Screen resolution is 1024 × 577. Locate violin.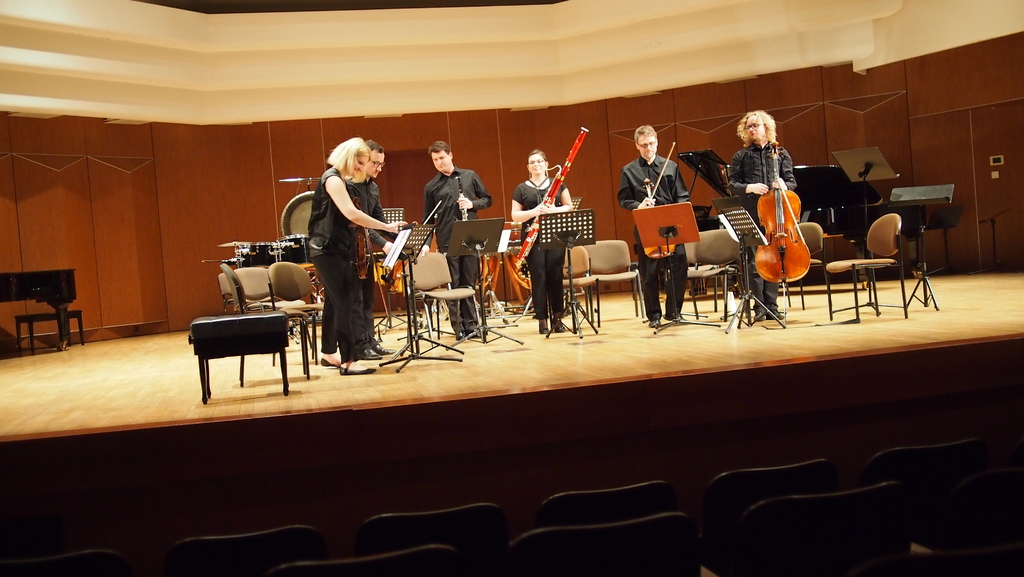
386/220/417/295.
